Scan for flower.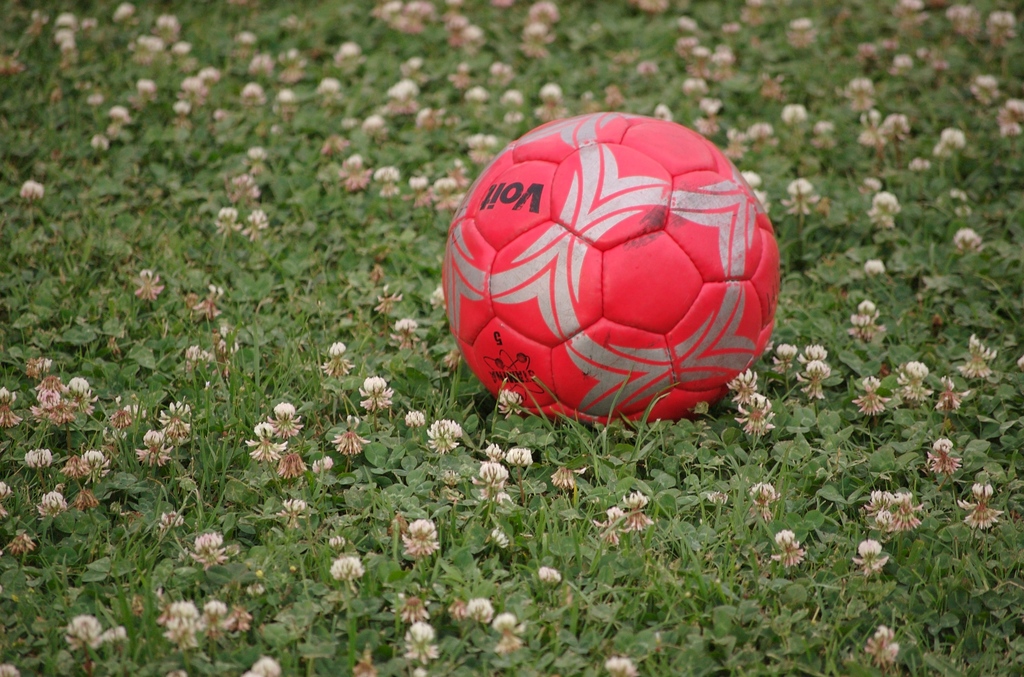
Scan result: rect(328, 530, 349, 551).
